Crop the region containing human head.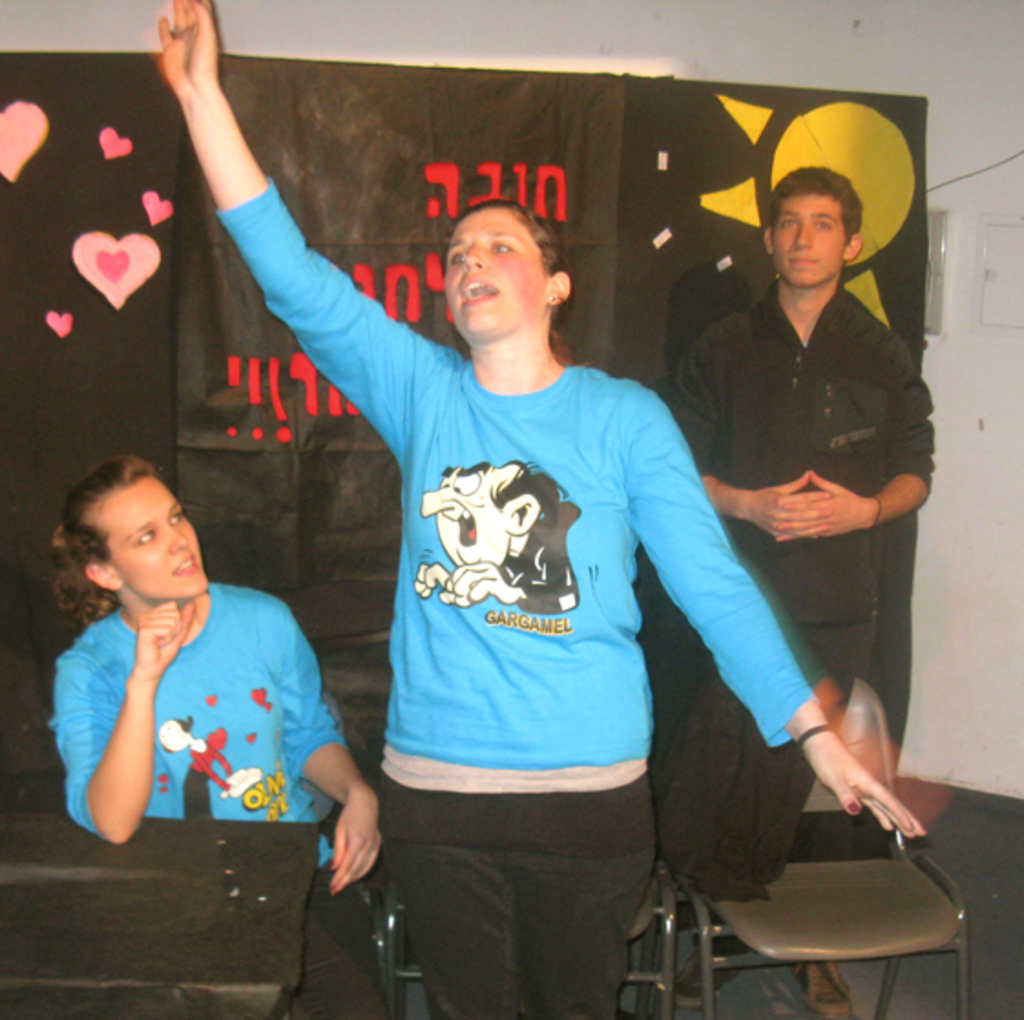
Crop region: region(759, 166, 867, 286).
